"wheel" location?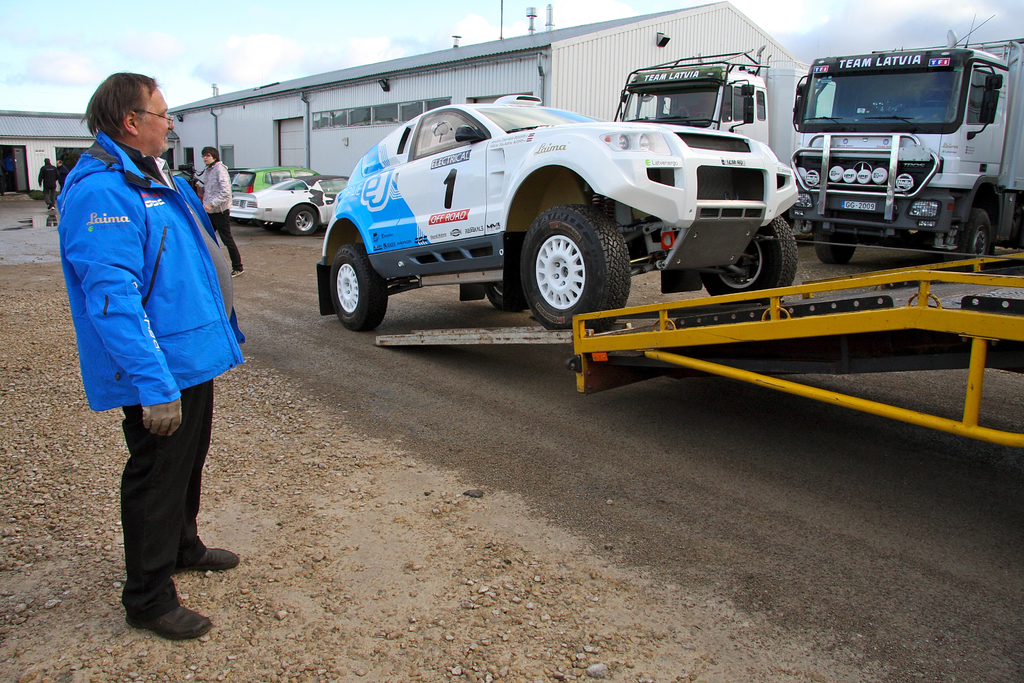
286 202 319 239
